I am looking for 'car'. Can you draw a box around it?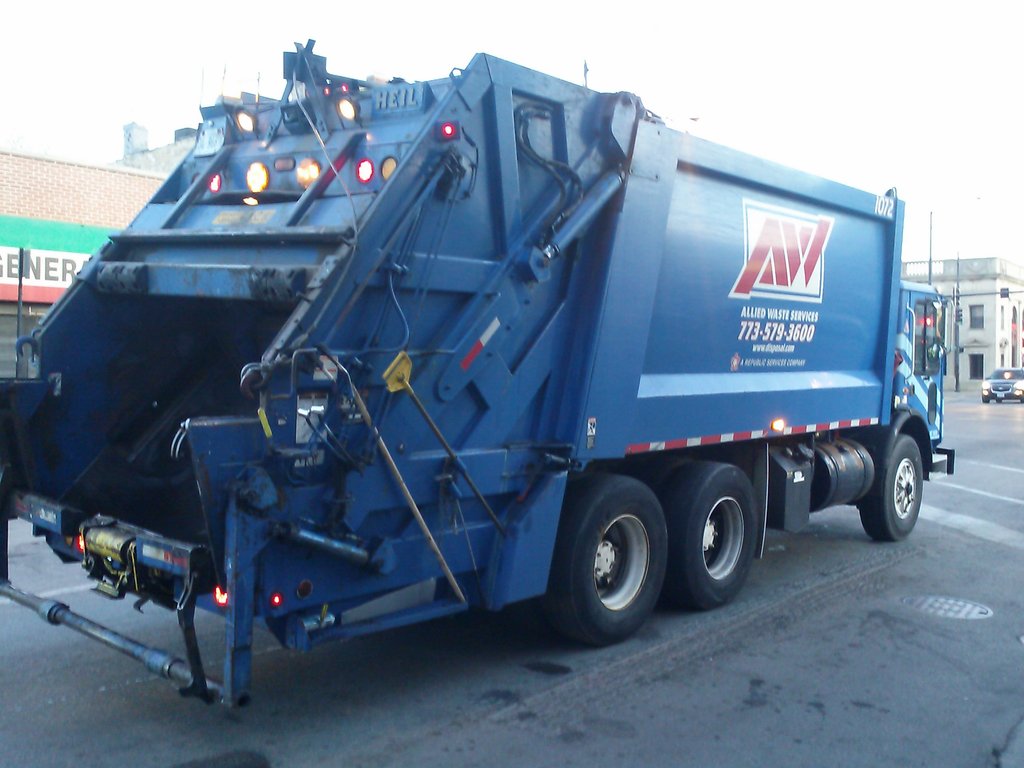
Sure, the bounding box is bbox=[981, 364, 1023, 404].
